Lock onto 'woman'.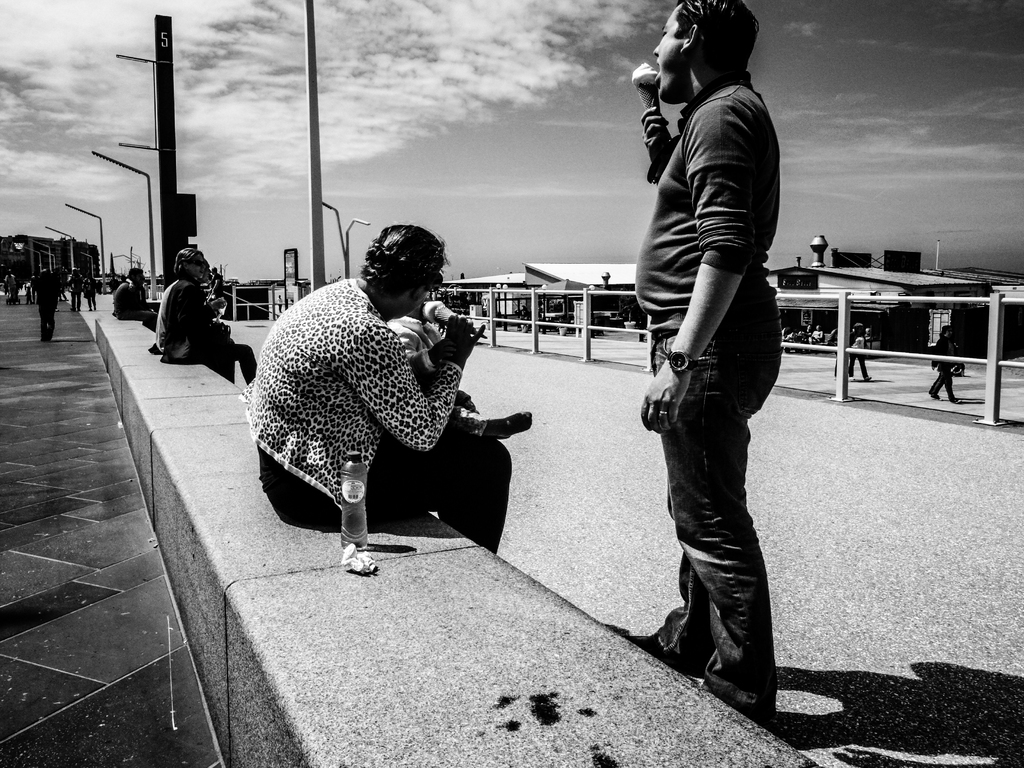
Locked: x1=254 y1=221 x2=503 y2=565.
